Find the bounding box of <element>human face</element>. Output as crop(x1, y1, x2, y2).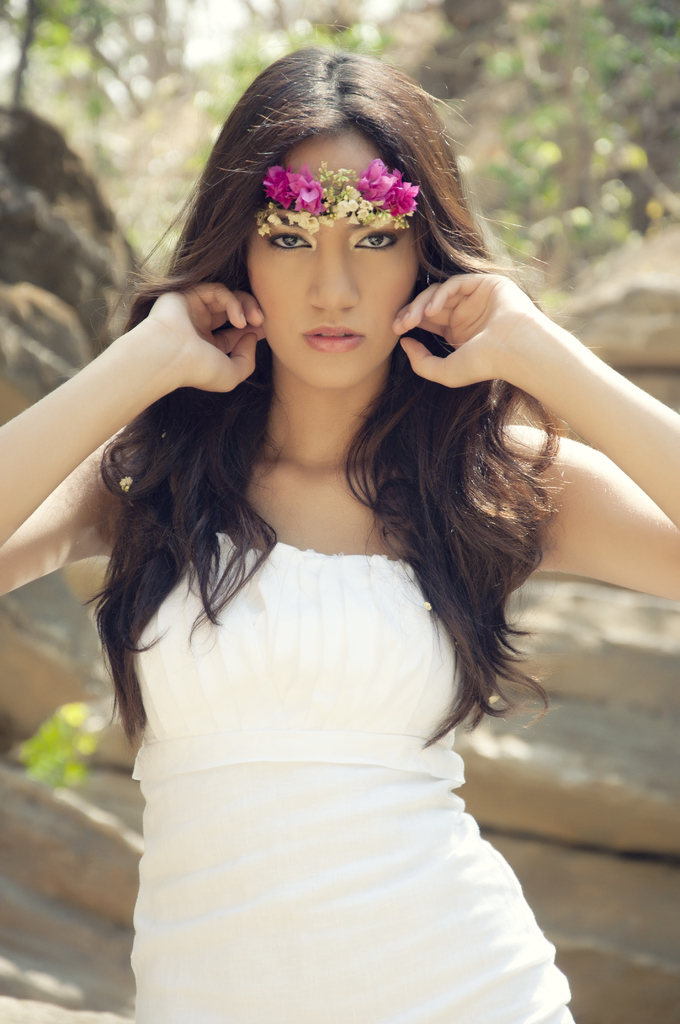
crop(242, 118, 419, 390).
